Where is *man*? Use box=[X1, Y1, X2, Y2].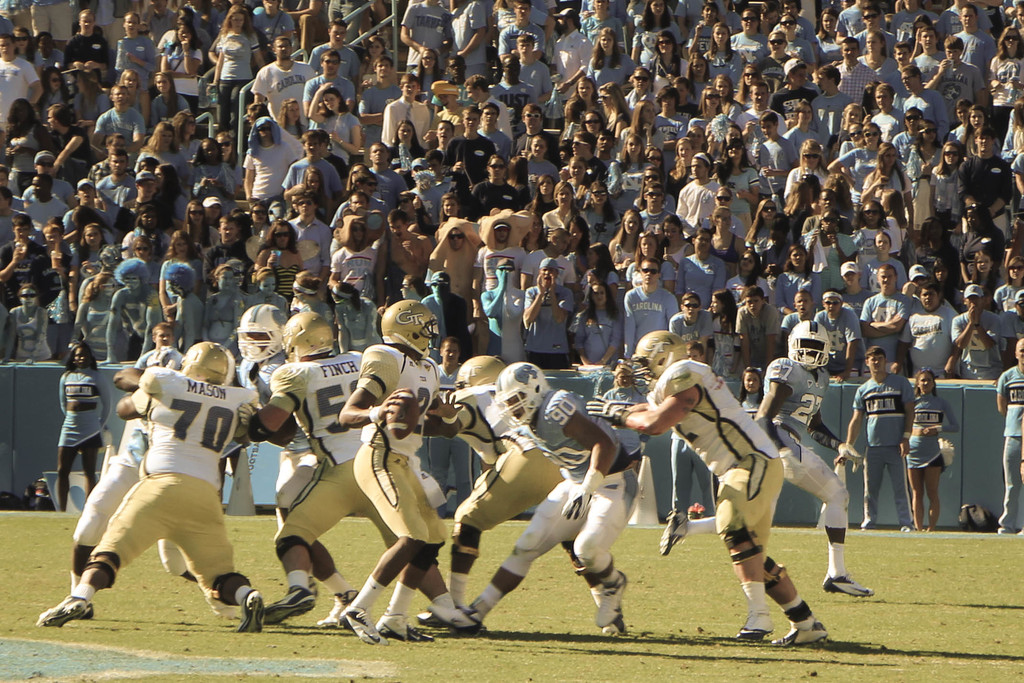
box=[755, 324, 876, 593].
